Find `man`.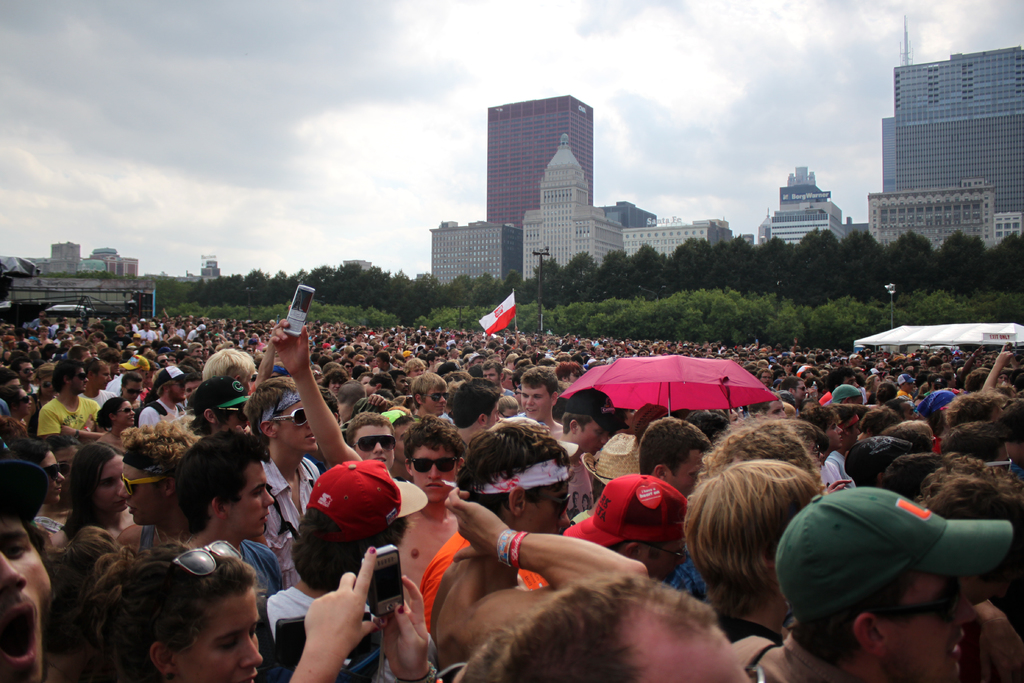
pyautogui.locateOnScreen(36, 352, 104, 435).
